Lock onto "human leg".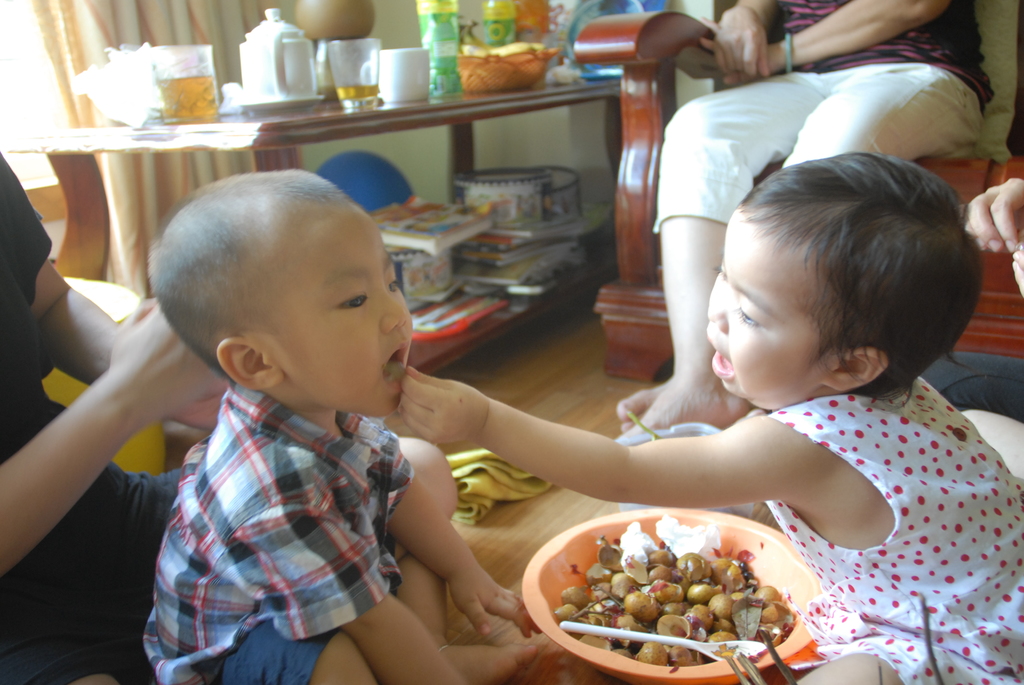
Locked: bbox=(616, 72, 984, 425).
